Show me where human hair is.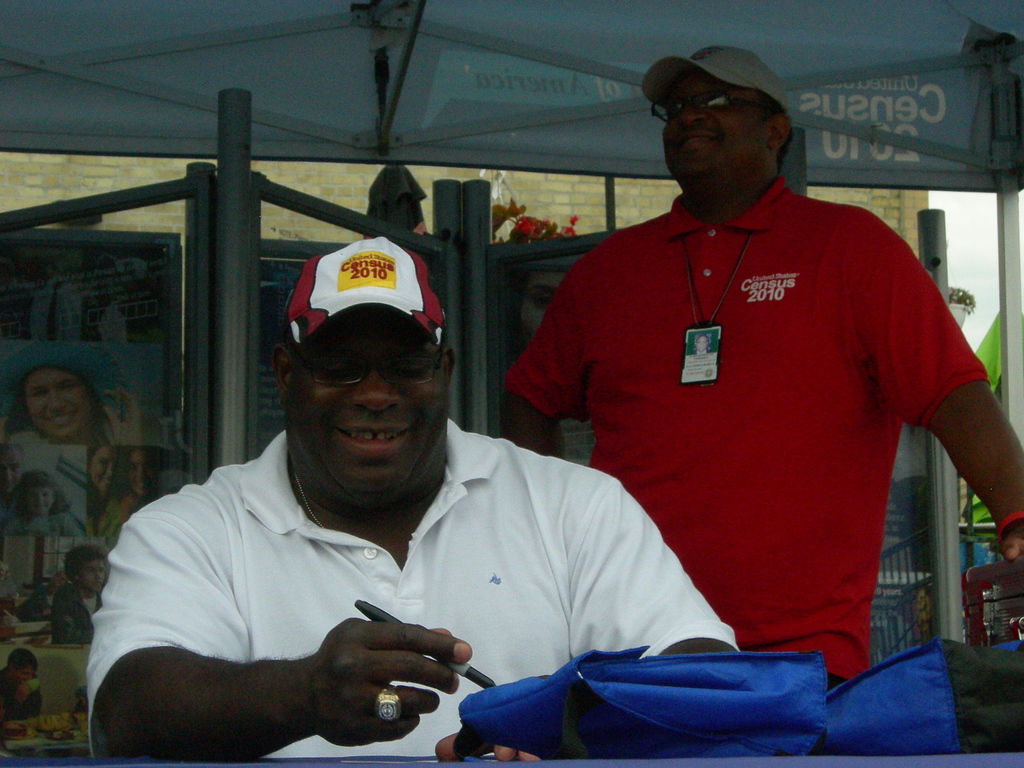
human hair is at [10,646,35,673].
